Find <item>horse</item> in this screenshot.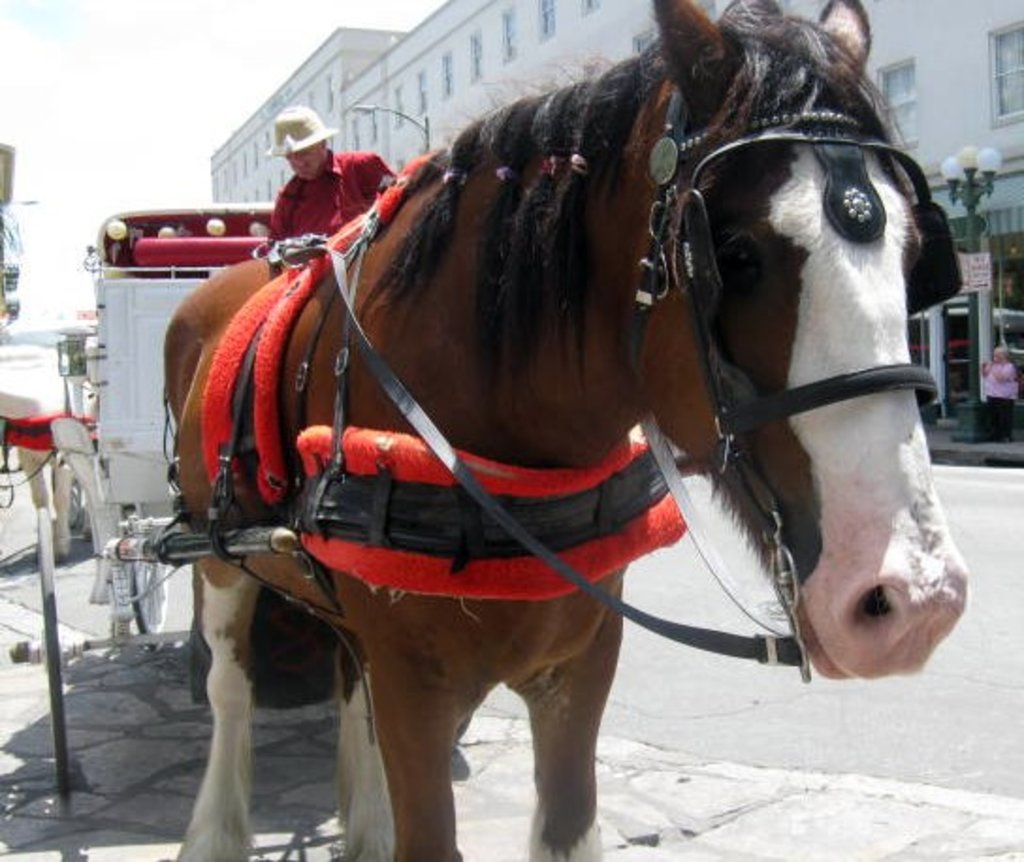
The bounding box for <item>horse</item> is bbox(171, 0, 971, 860).
